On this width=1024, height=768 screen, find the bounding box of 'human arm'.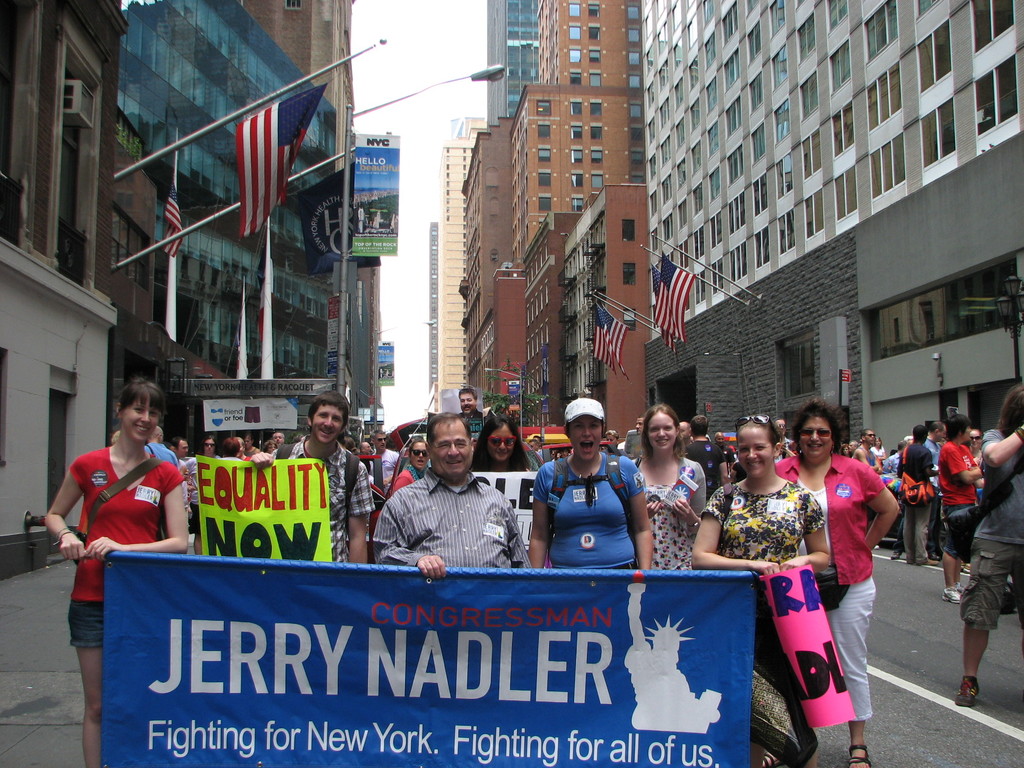
Bounding box: detection(348, 461, 378, 569).
